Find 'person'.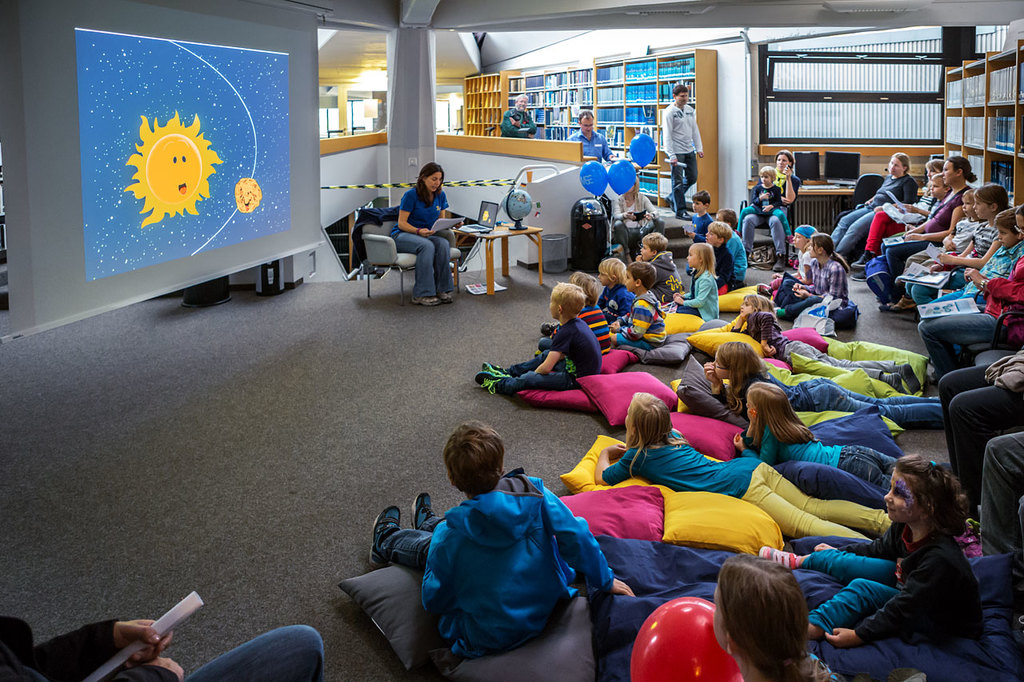
(x1=824, y1=154, x2=922, y2=254).
